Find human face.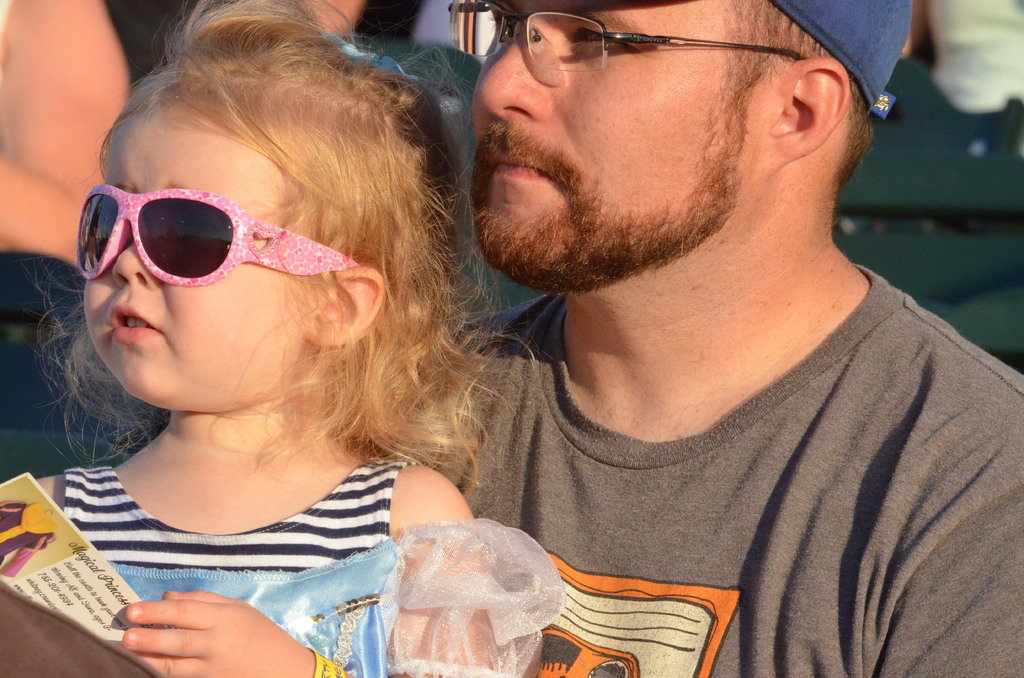
bbox(81, 101, 307, 410).
